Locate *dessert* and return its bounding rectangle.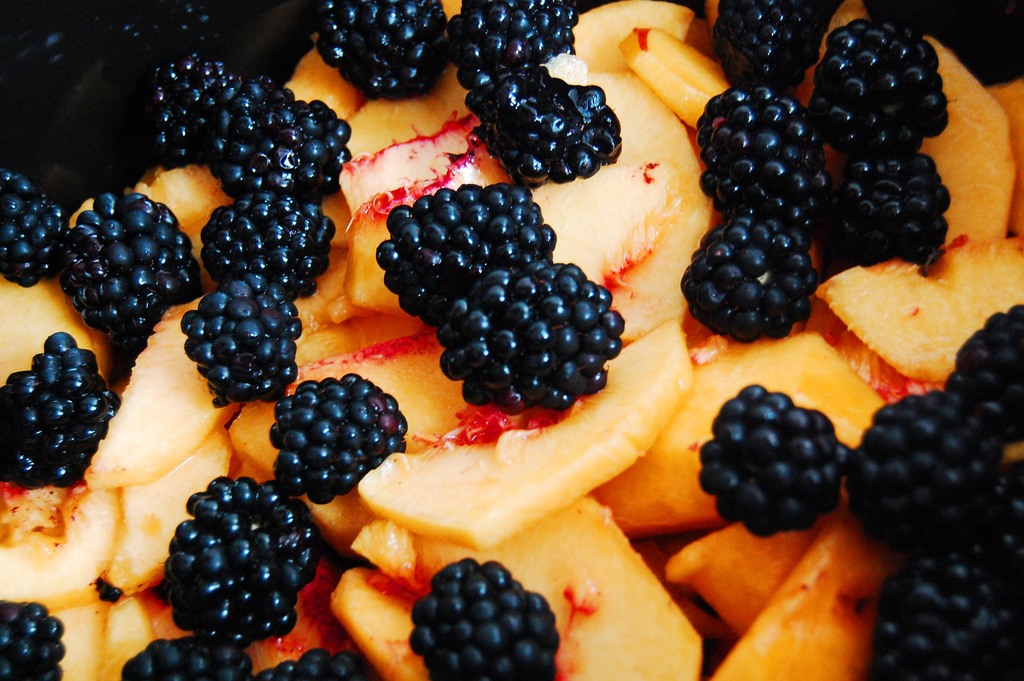
(left=26, top=18, right=1023, bottom=680).
